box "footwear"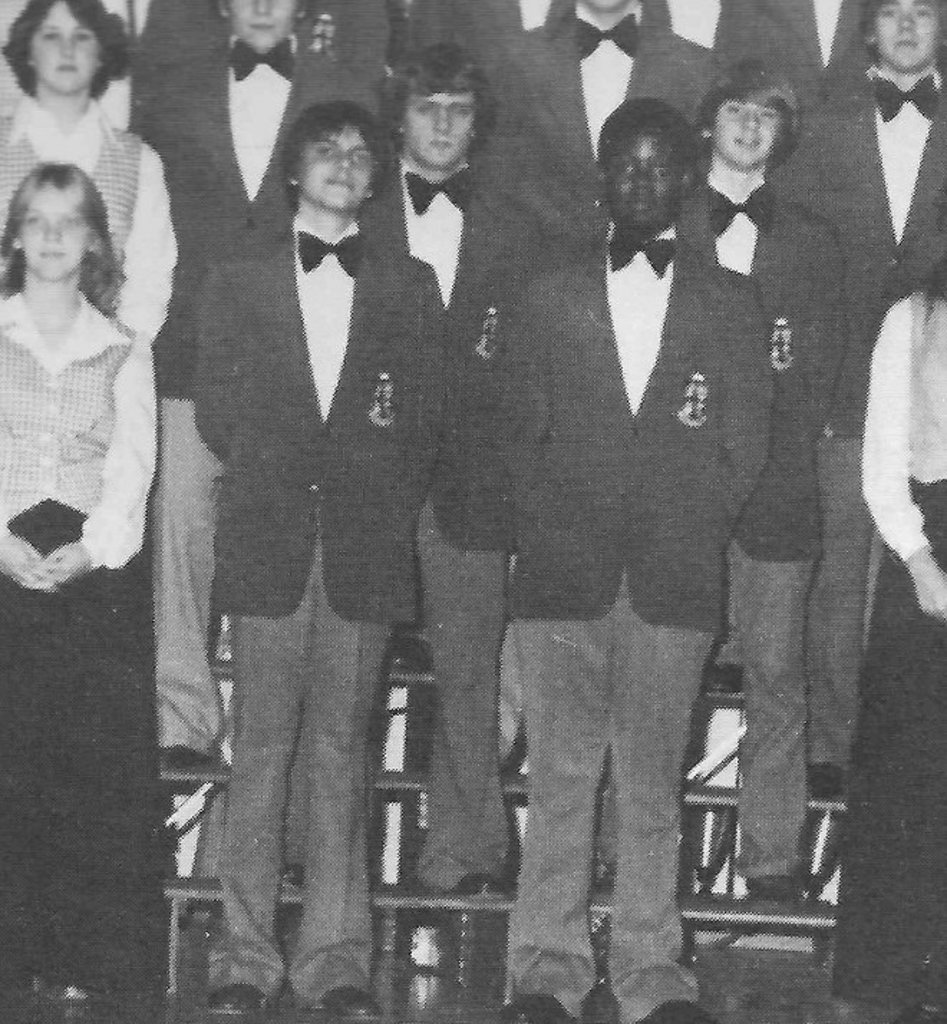
rect(639, 998, 716, 1023)
